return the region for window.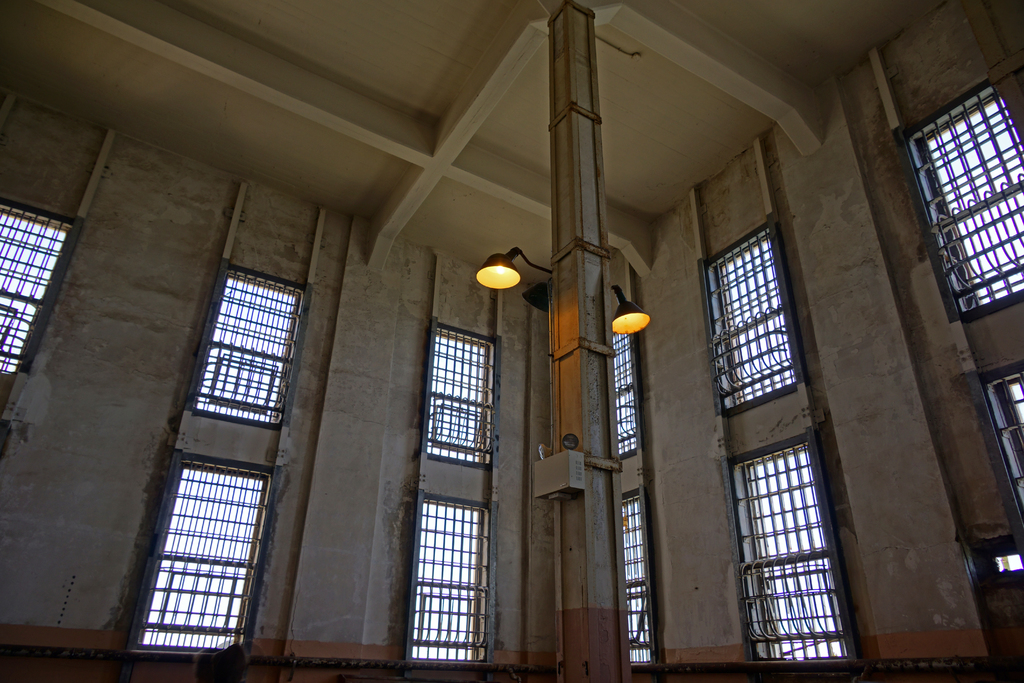
box=[401, 496, 496, 661].
